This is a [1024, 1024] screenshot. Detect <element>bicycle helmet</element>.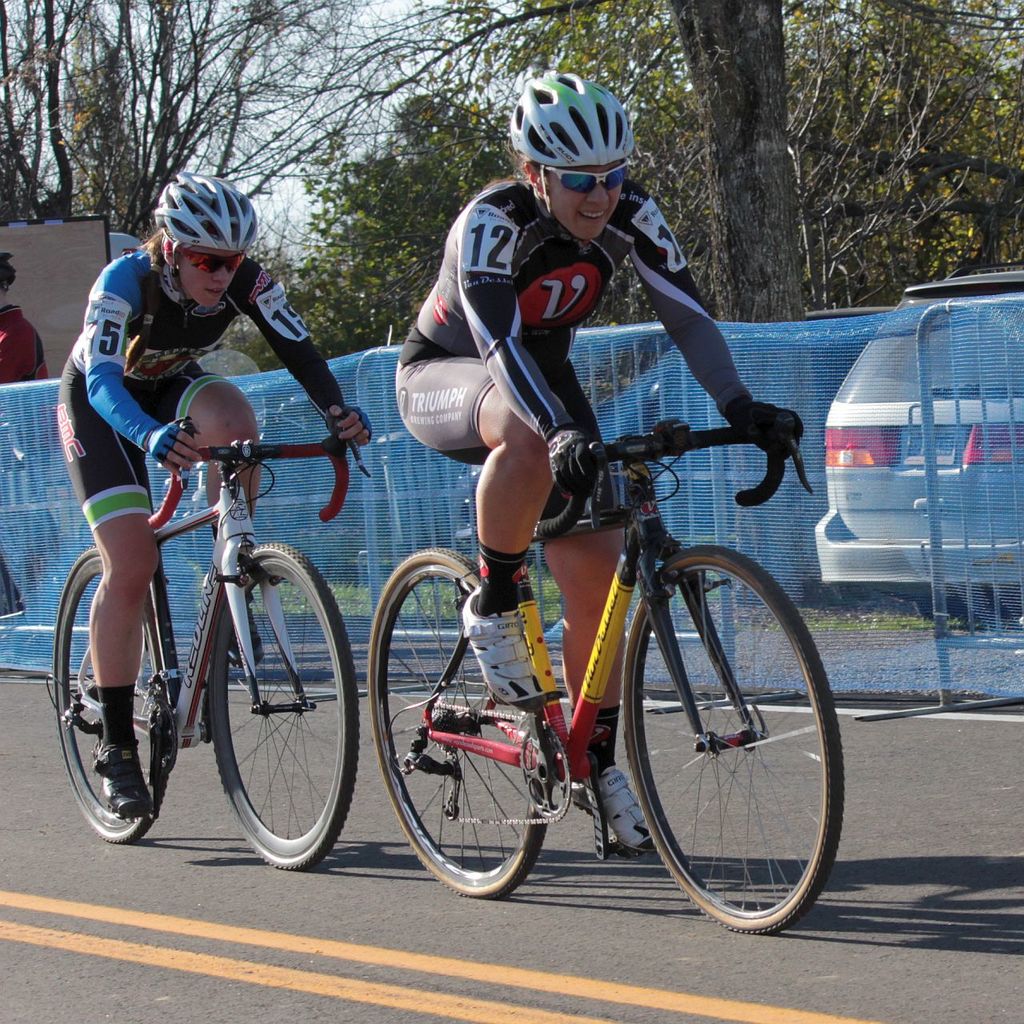
x1=156 y1=178 x2=253 y2=257.
